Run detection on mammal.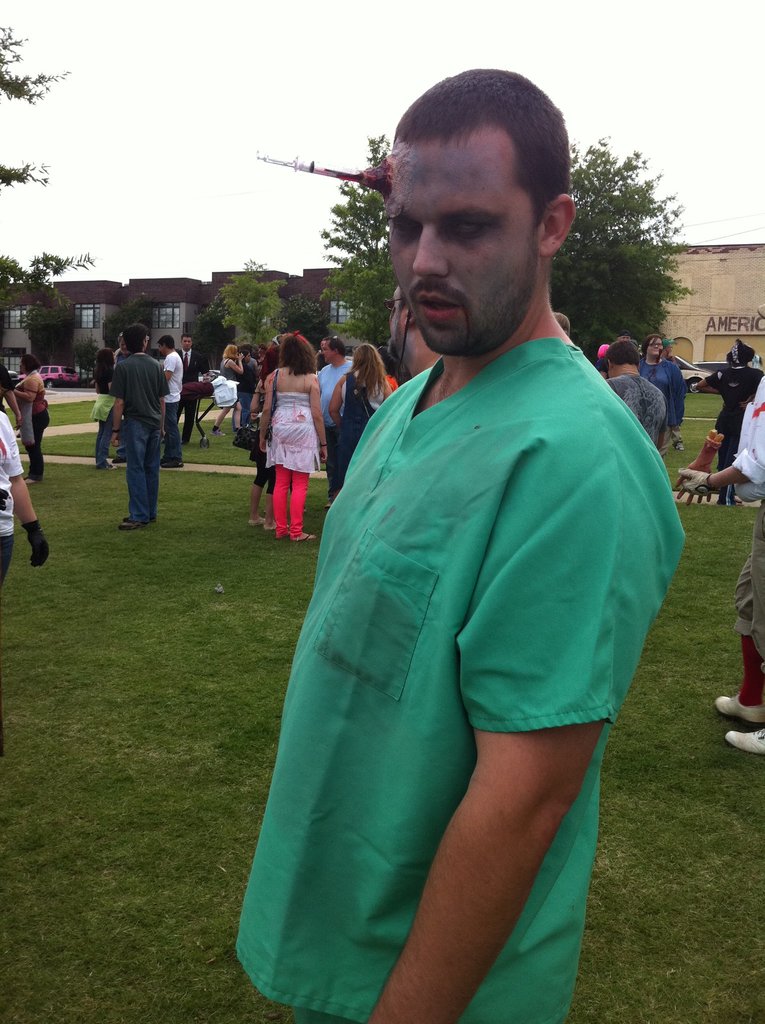
Result: pyautogui.locateOnScreen(247, 336, 284, 532).
